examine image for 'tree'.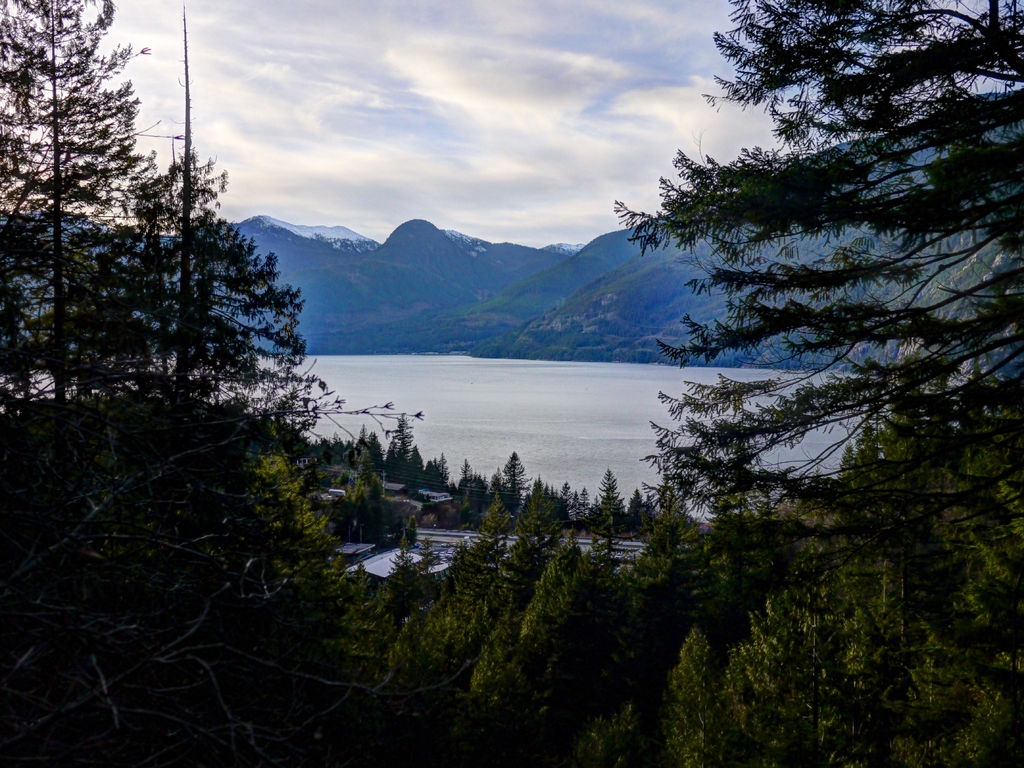
Examination result: locate(618, 0, 1023, 458).
